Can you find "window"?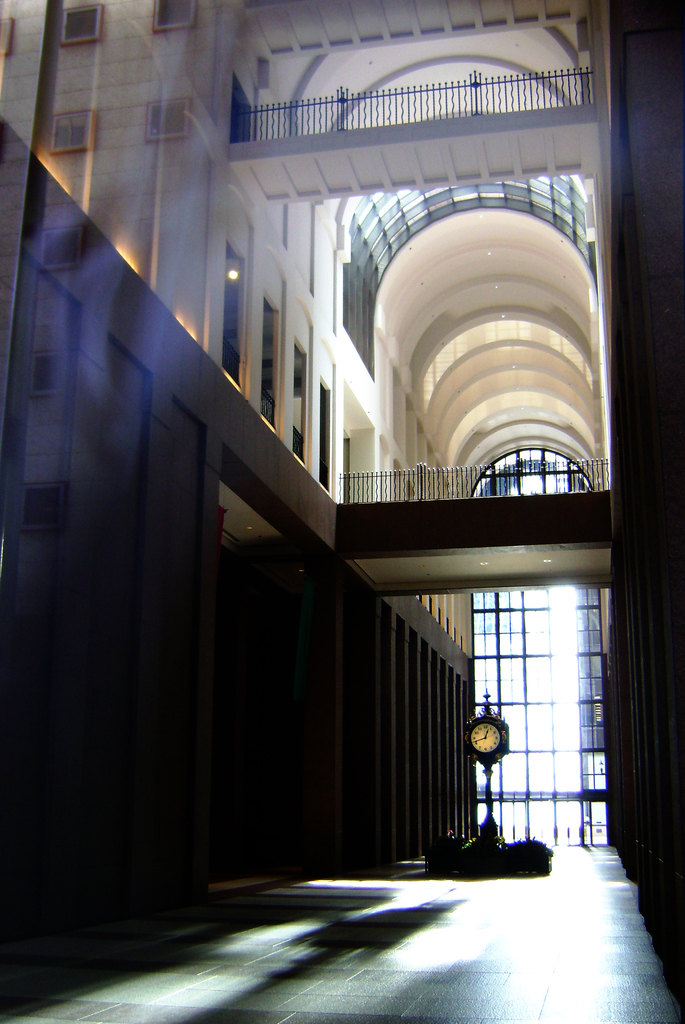
Yes, bounding box: l=58, t=13, r=98, b=42.
